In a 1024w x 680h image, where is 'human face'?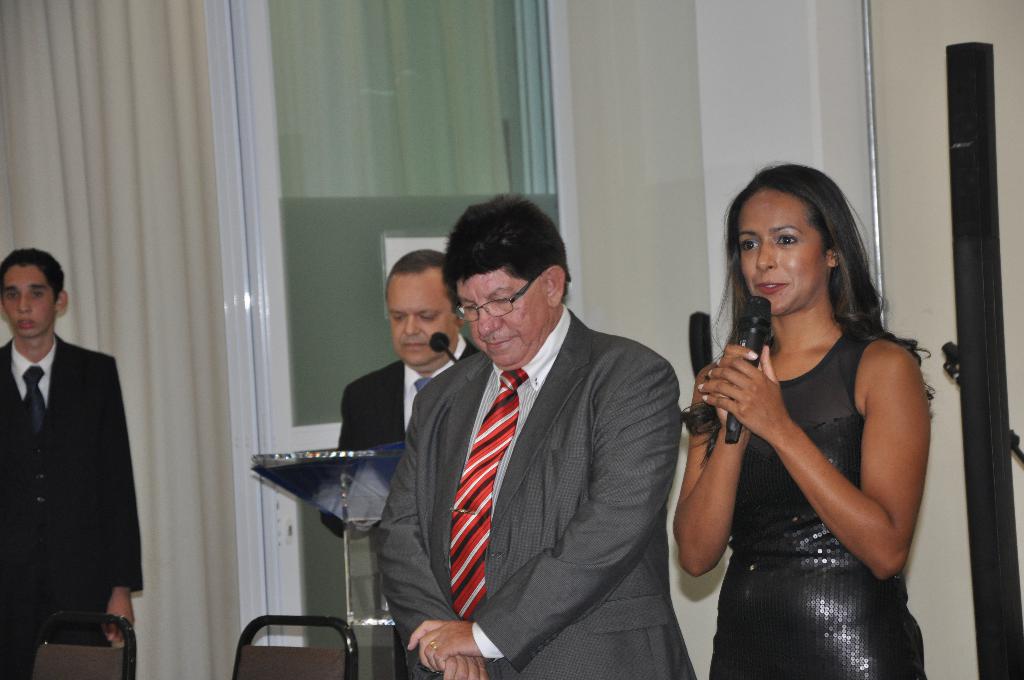
x1=385, y1=277, x2=456, y2=361.
